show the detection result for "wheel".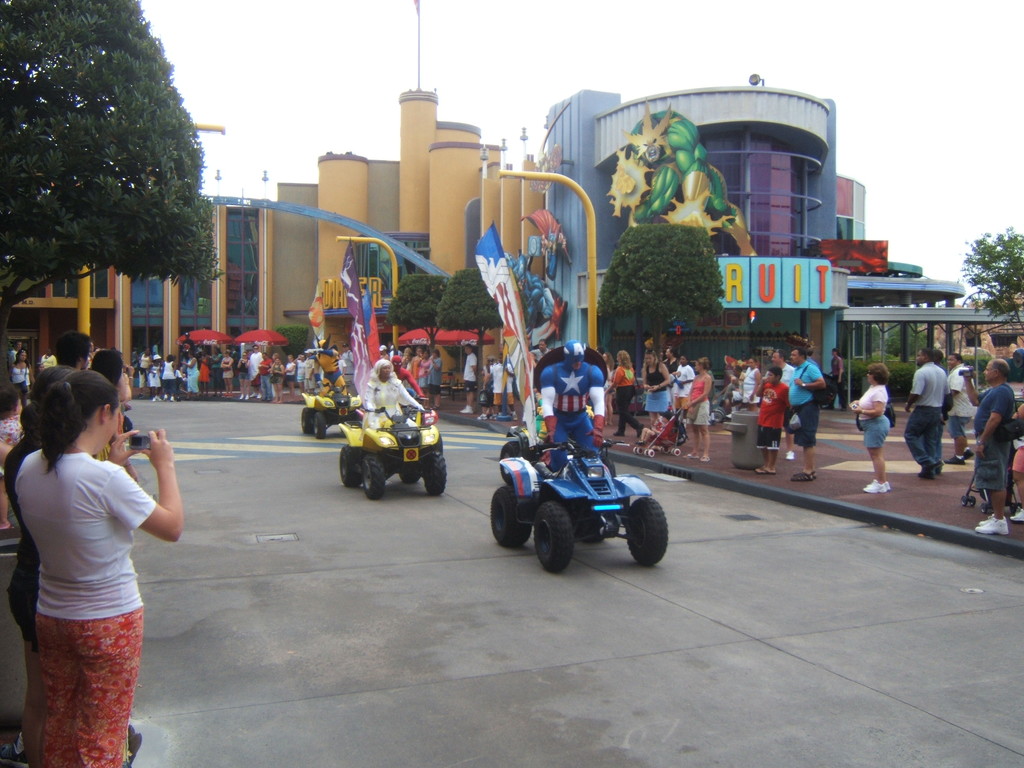
left=425, top=444, right=447, bottom=494.
